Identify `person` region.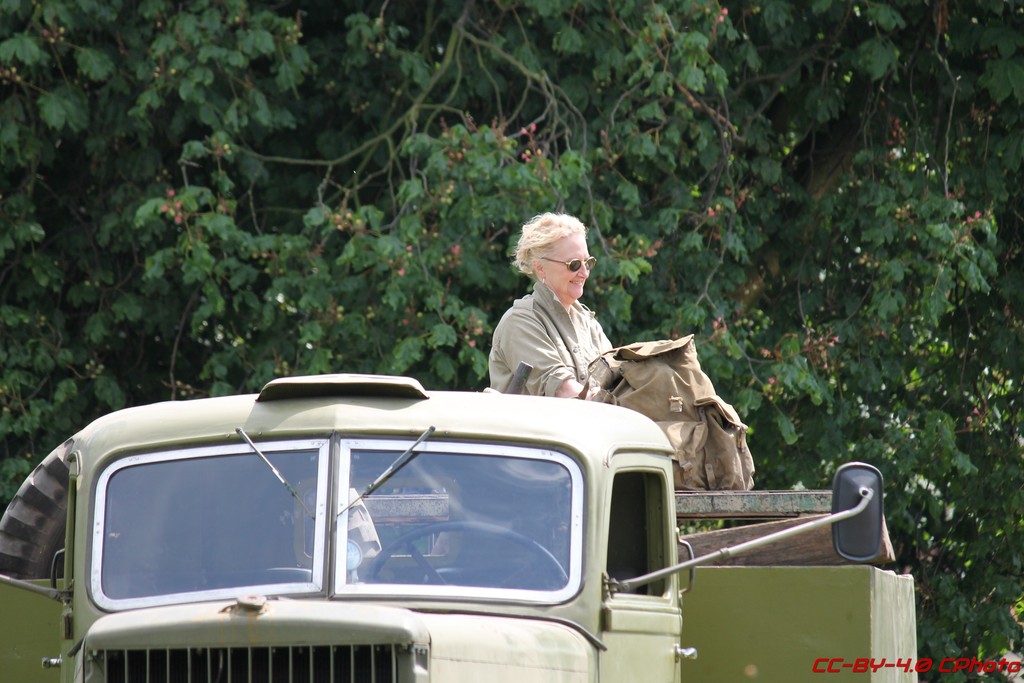
Region: 489,213,612,397.
